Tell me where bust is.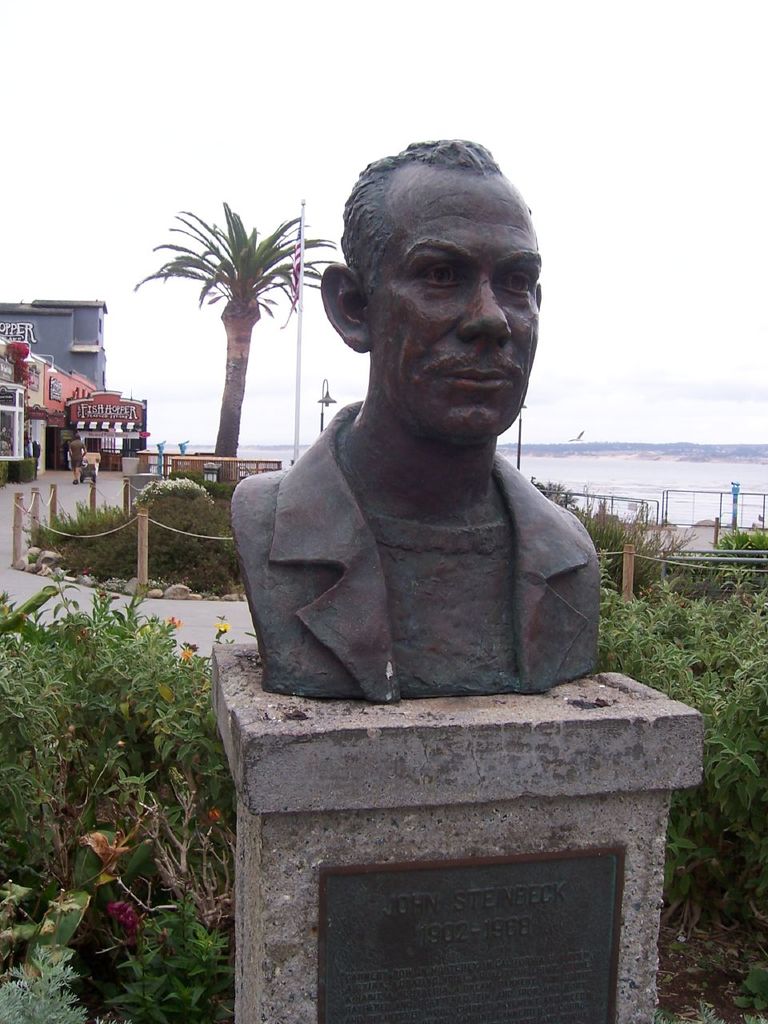
bust is at x1=230, y1=132, x2=616, y2=699.
